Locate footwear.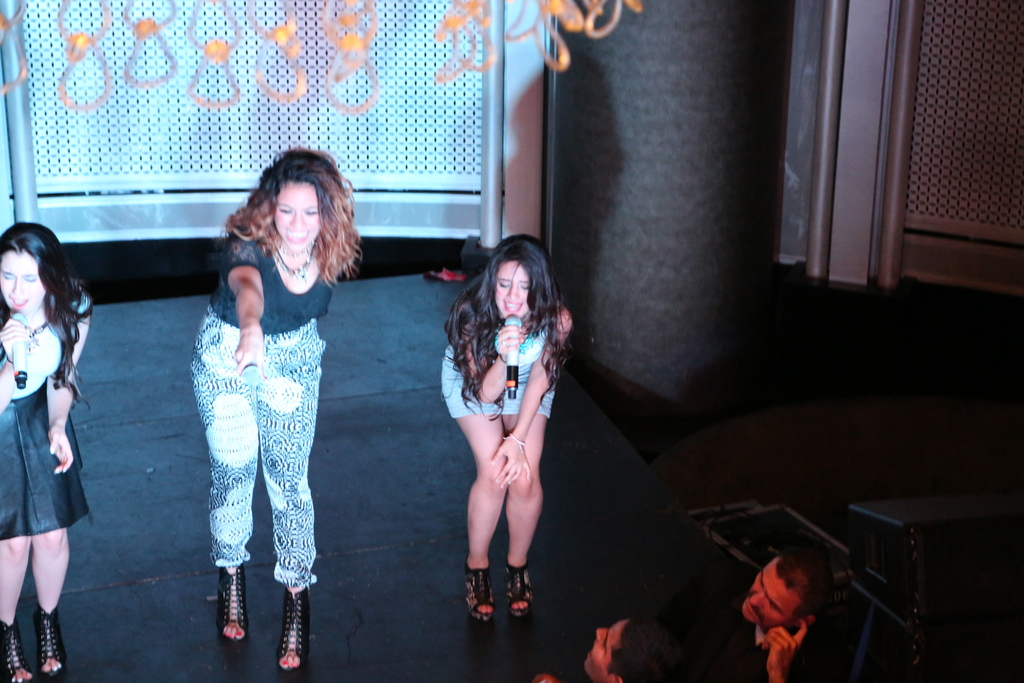
Bounding box: 217 561 247 644.
